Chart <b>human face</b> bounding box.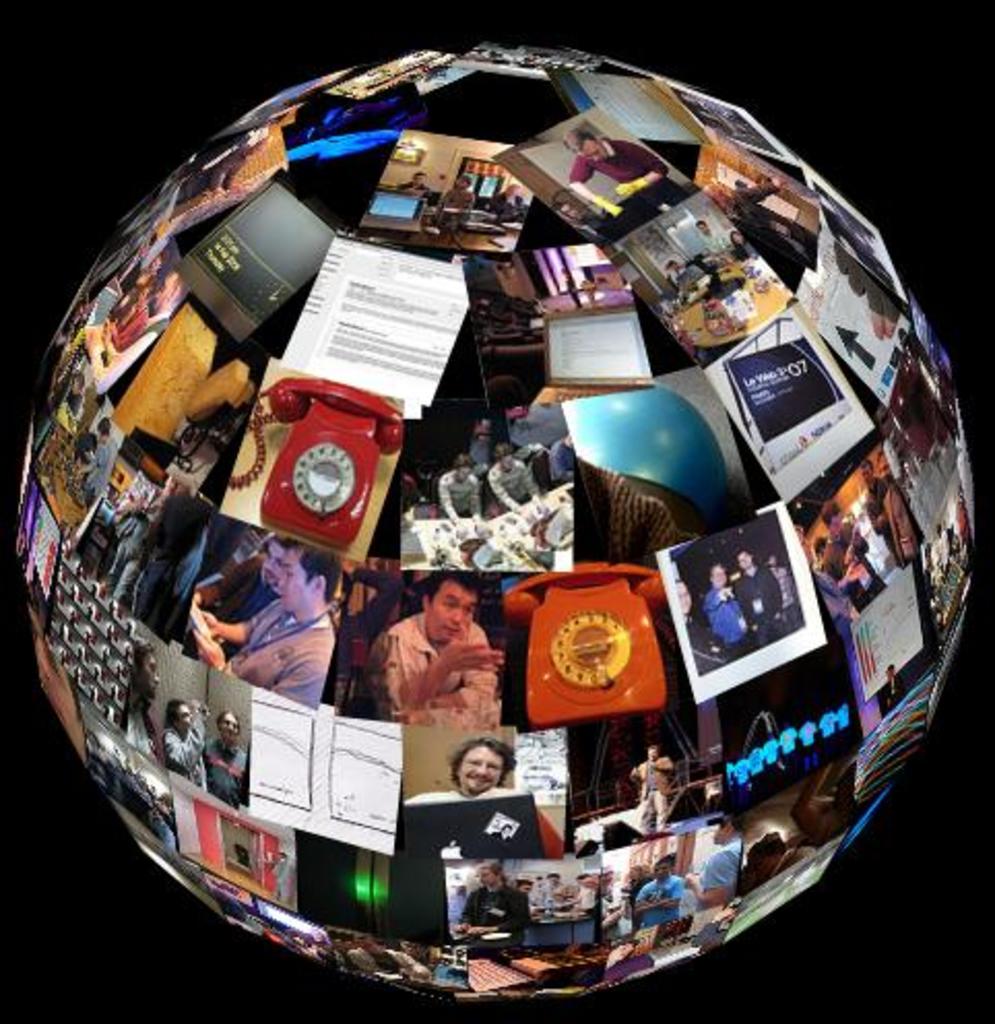
Charted: (460, 745, 504, 793).
